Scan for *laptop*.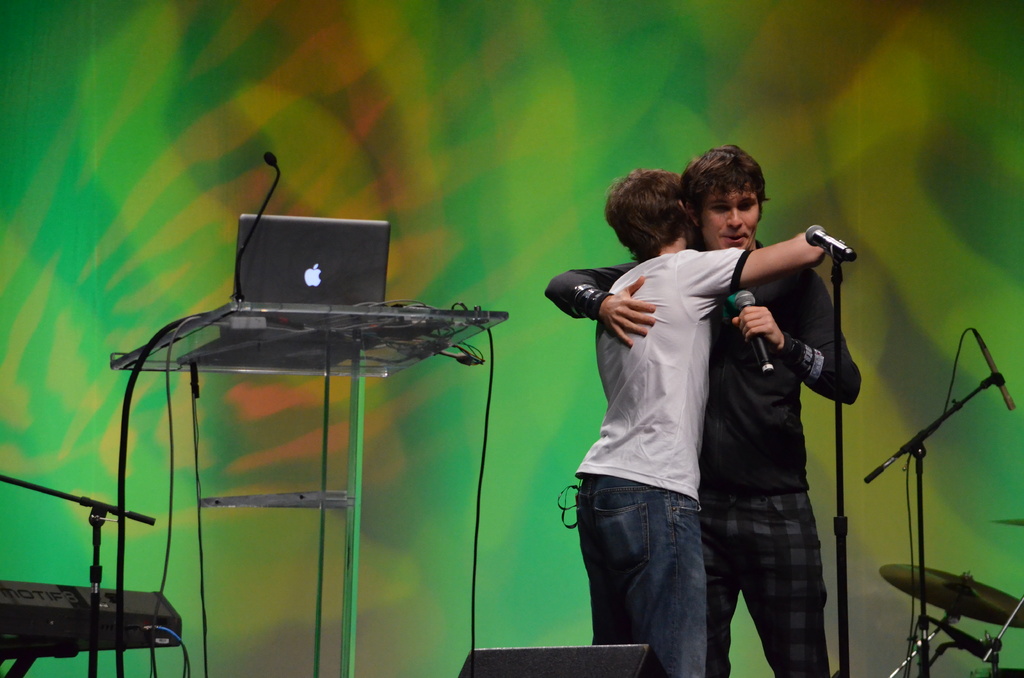
Scan result: select_region(170, 215, 387, 366).
